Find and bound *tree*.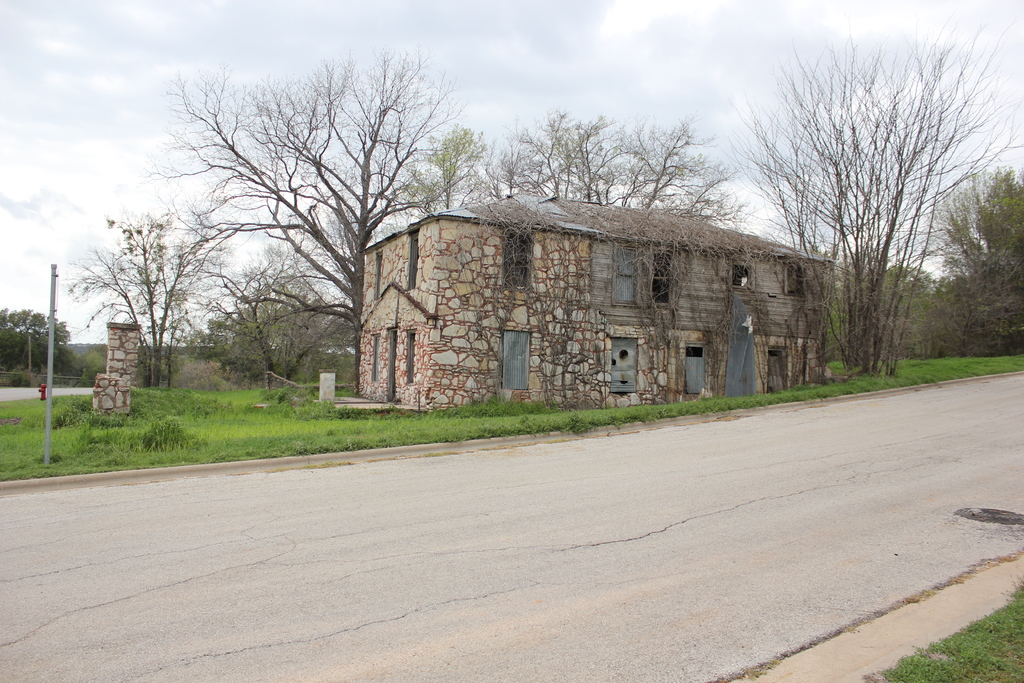
Bound: x1=182, y1=279, x2=341, y2=378.
